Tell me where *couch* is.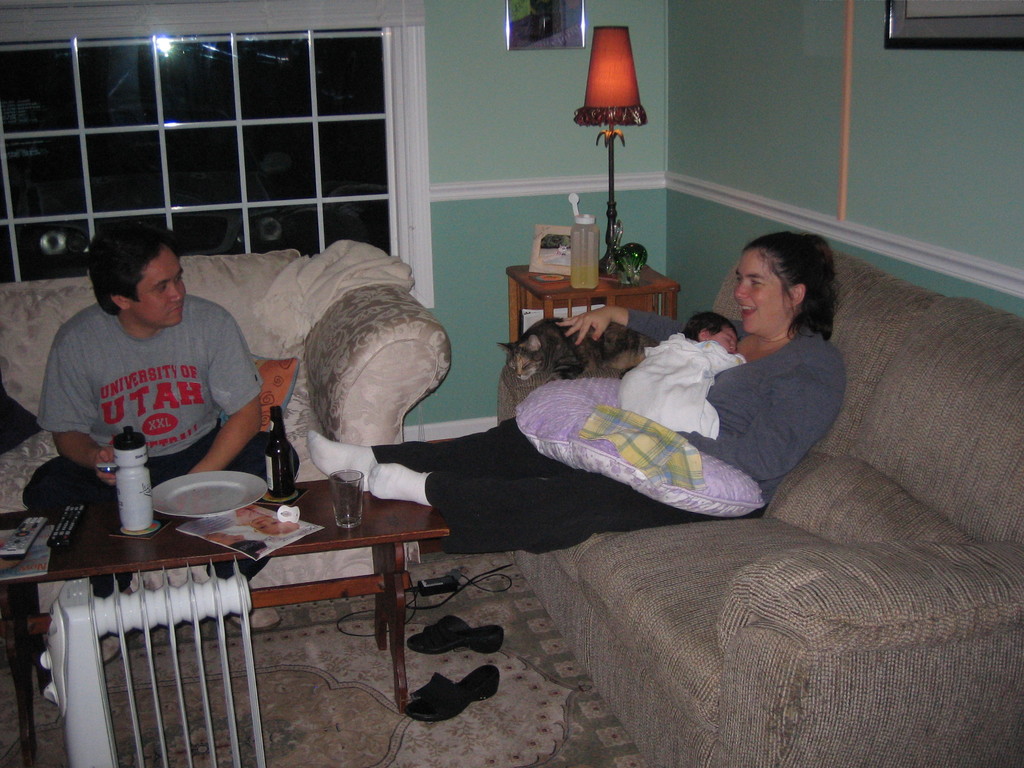
*couch* is at <region>497, 249, 1023, 767</region>.
